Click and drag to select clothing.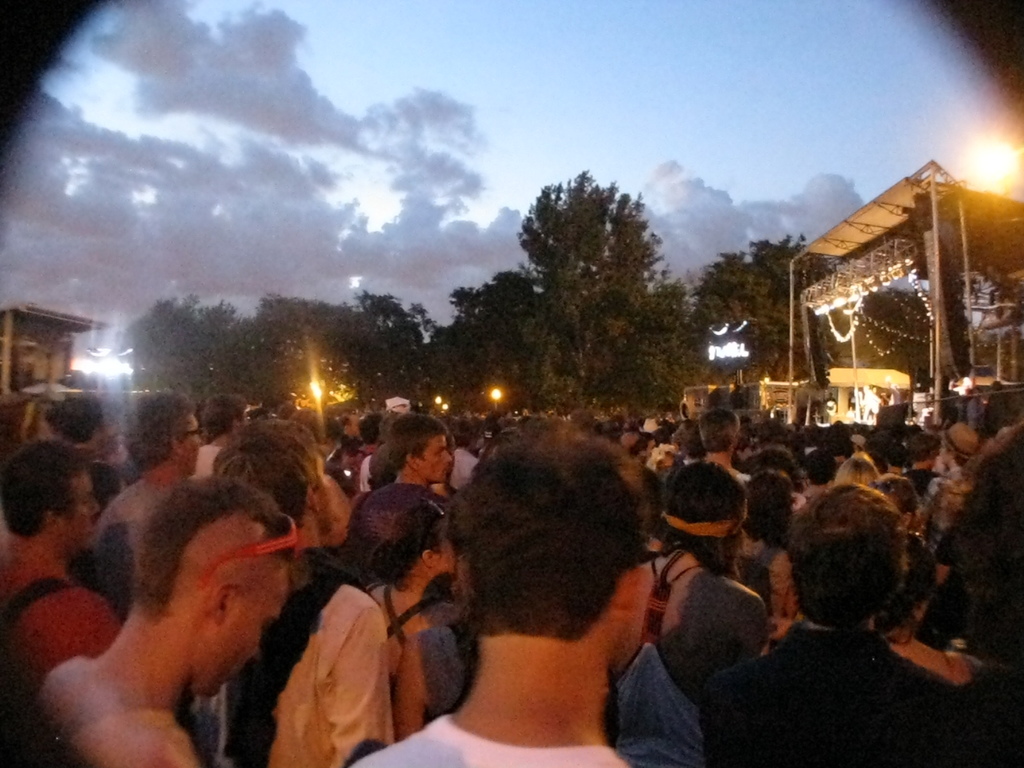
Selection: [x1=740, y1=474, x2=756, y2=490].
